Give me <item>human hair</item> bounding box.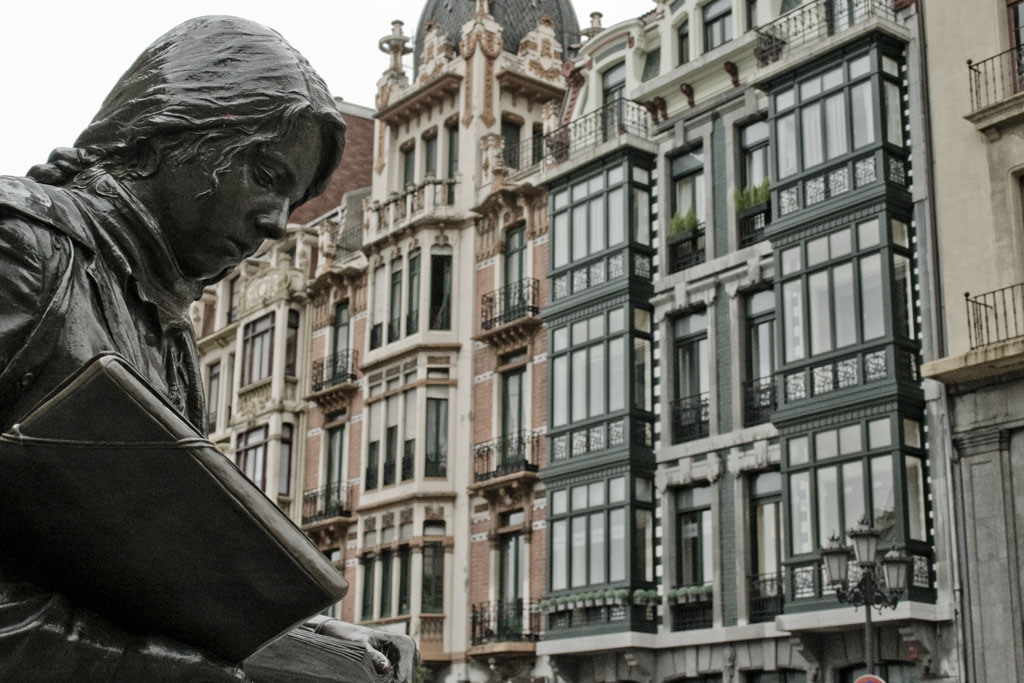
(left=20, top=0, right=354, bottom=189).
